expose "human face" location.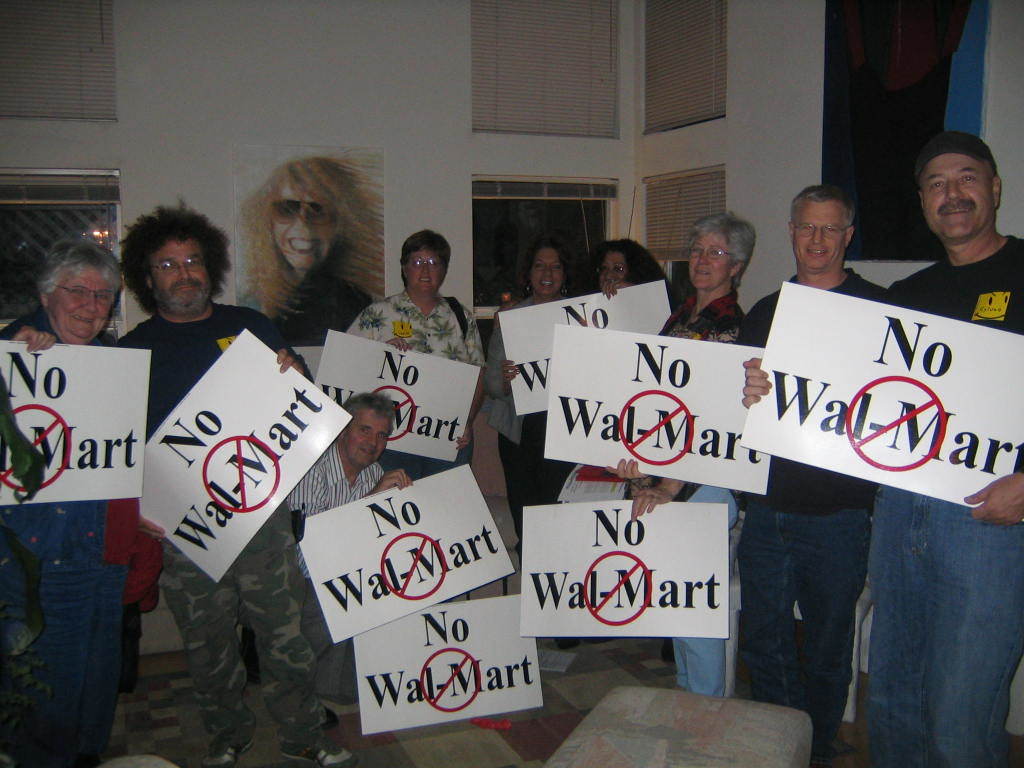
Exposed at bbox=[793, 203, 845, 272].
